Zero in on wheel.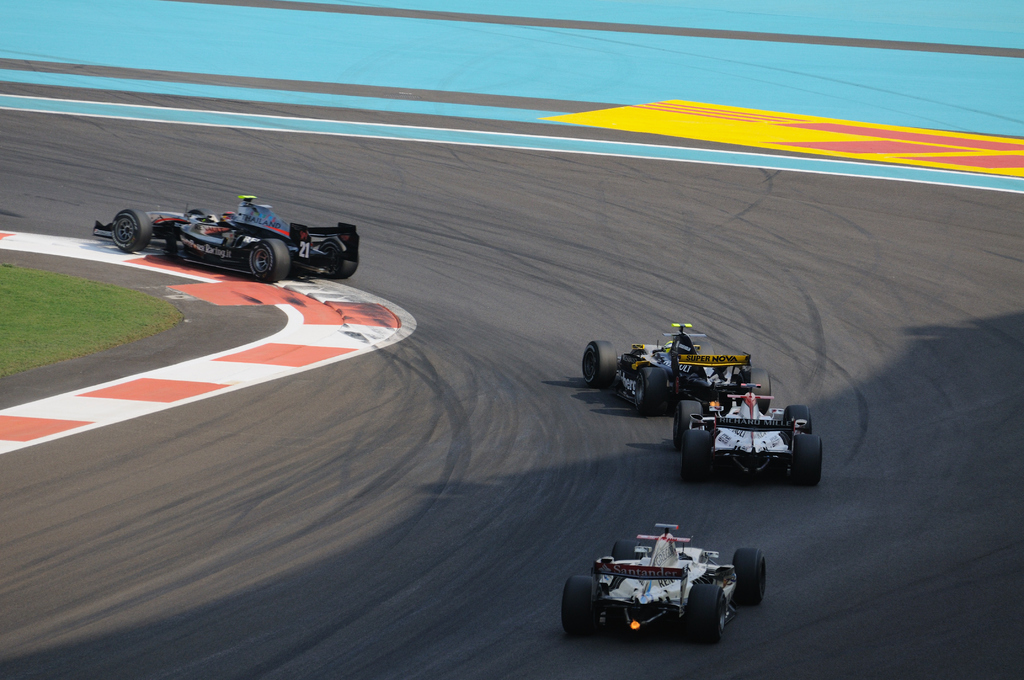
Zeroed in: x1=563 y1=582 x2=596 y2=639.
